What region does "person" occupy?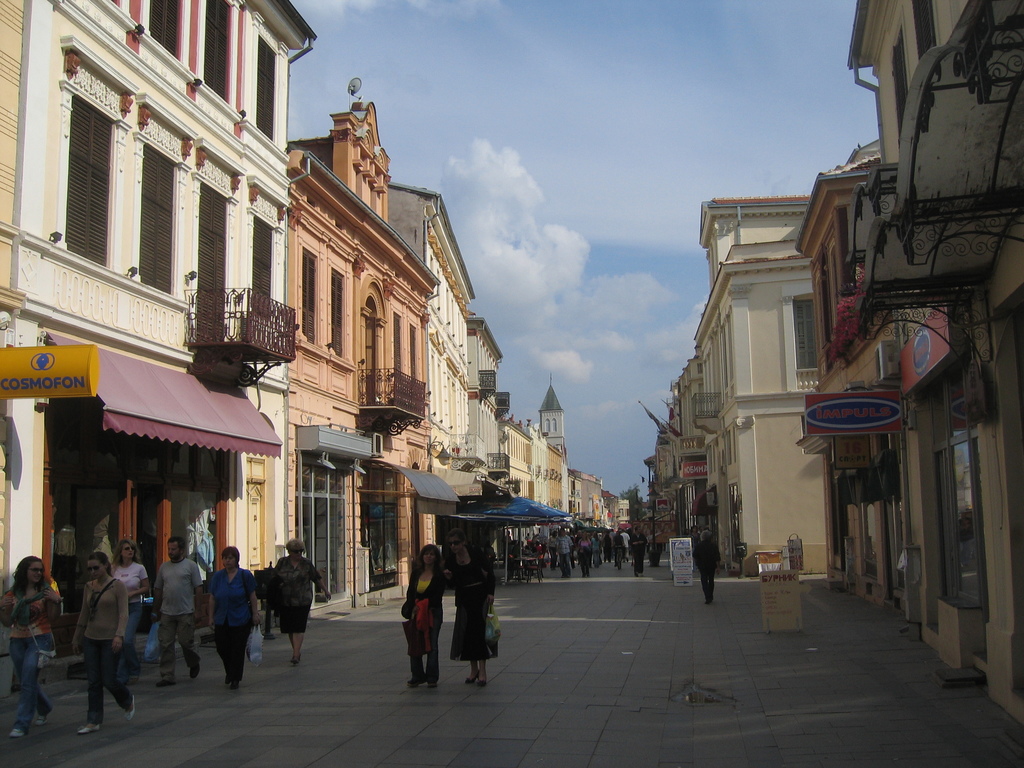
x1=111 y1=535 x2=150 y2=676.
